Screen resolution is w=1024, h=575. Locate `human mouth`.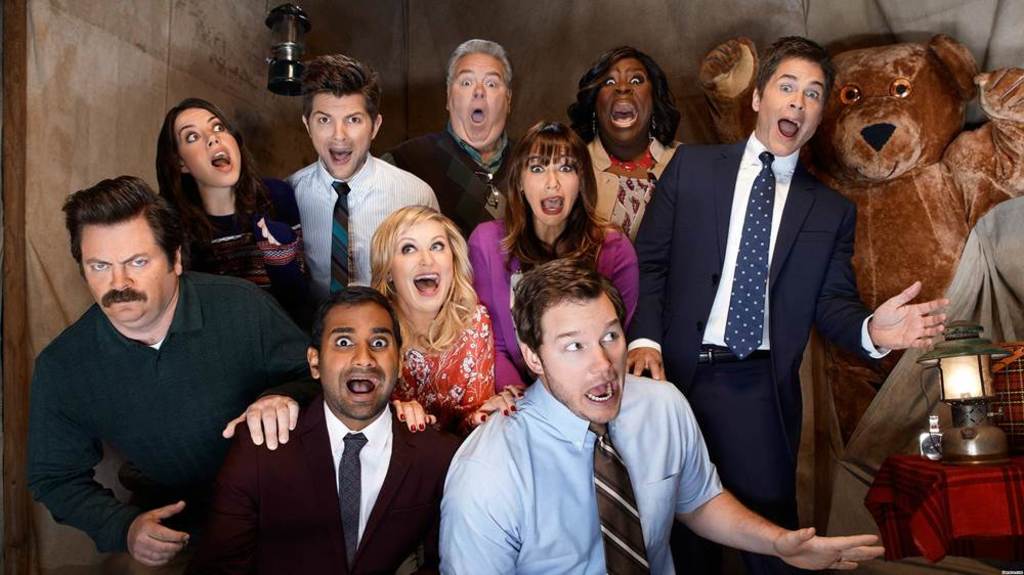
bbox(580, 372, 617, 409).
